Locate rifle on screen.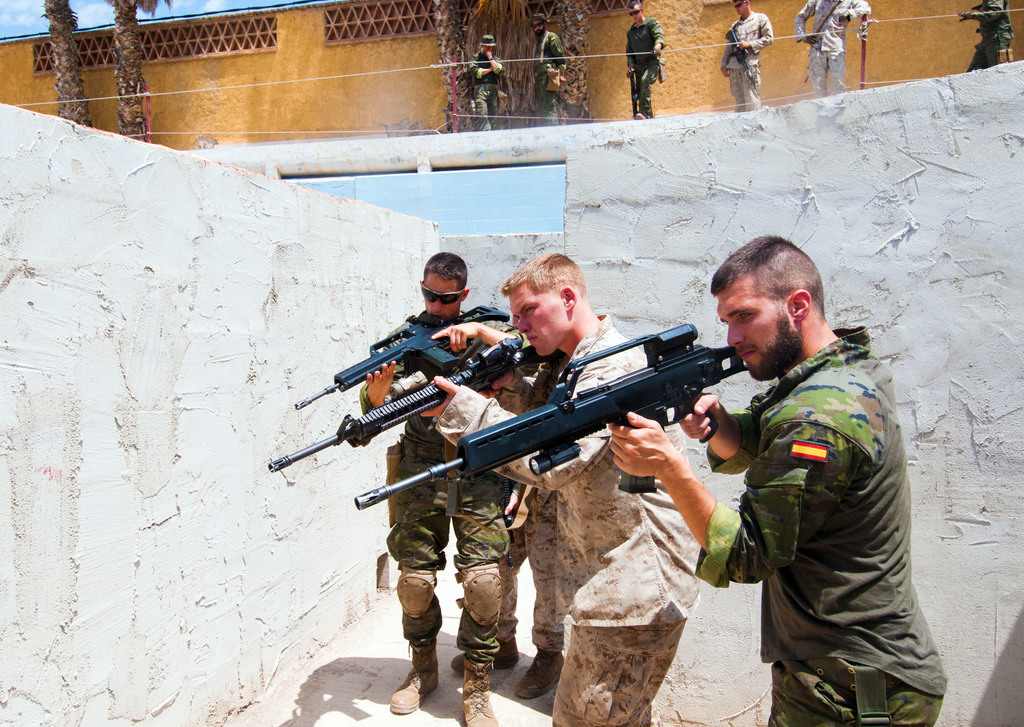
On screen at <bbox>959, 0, 986, 20</bbox>.
